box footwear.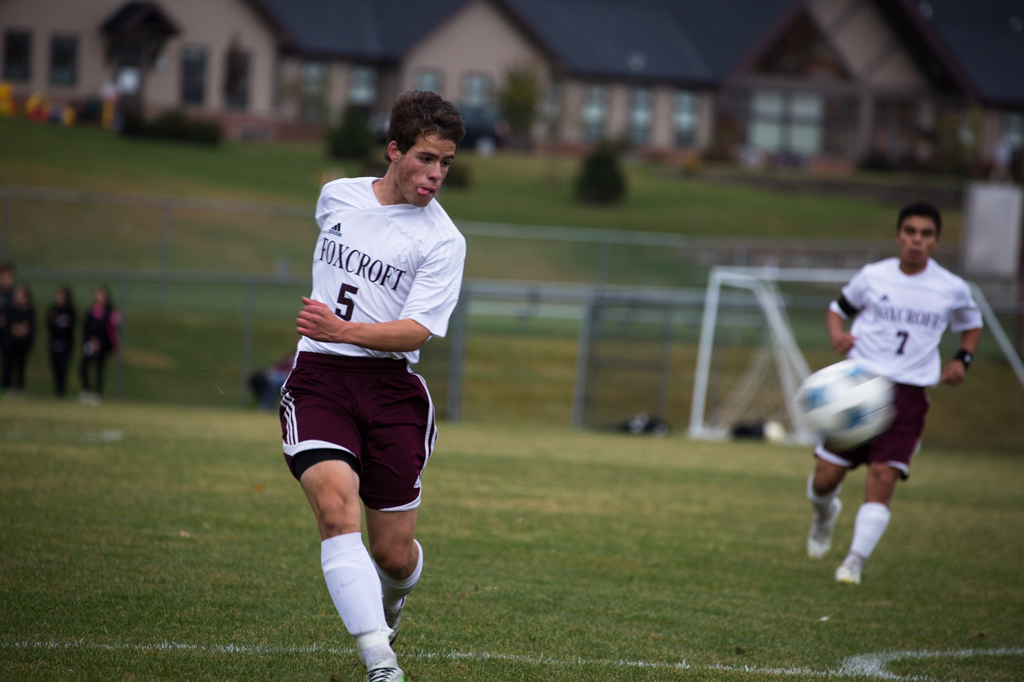
(x1=806, y1=501, x2=840, y2=560).
